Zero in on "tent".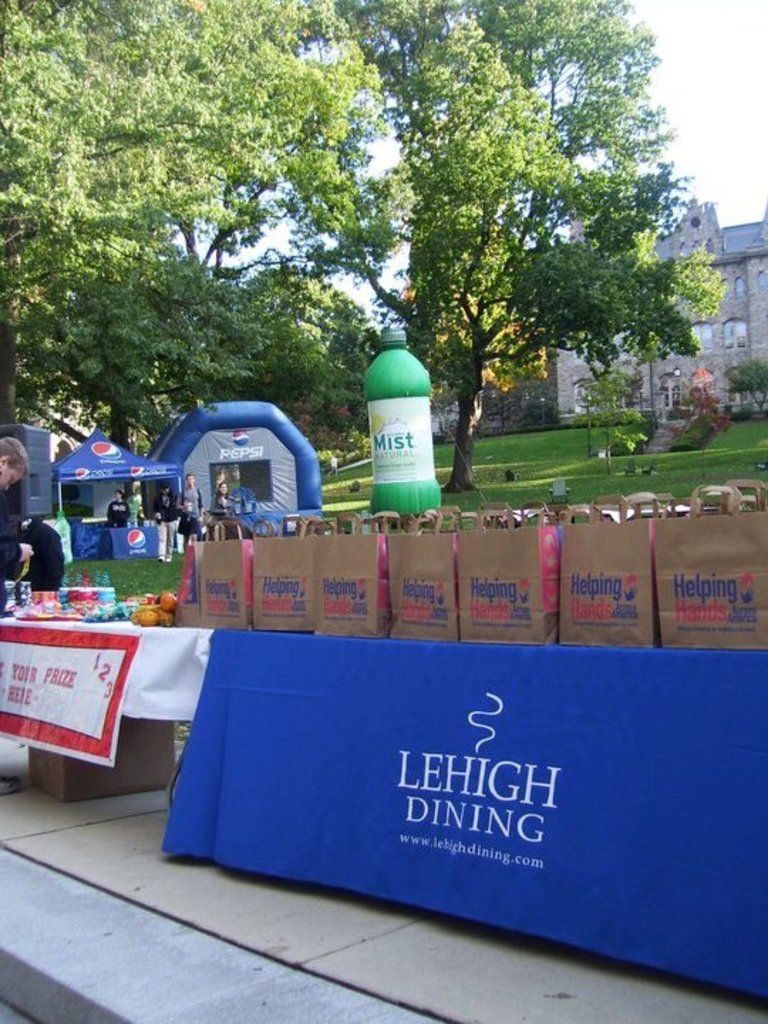
Zeroed in: (47, 437, 179, 518).
